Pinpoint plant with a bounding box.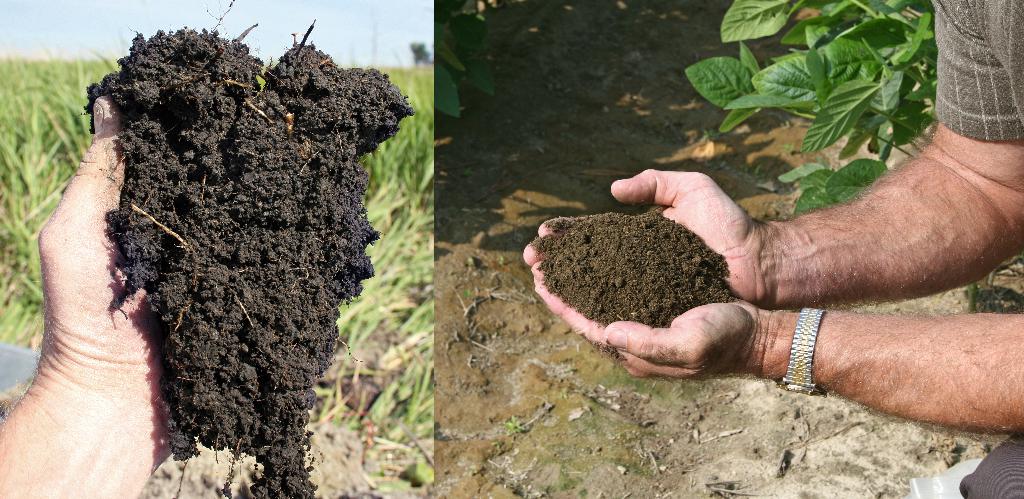
region(684, 0, 937, 168).
